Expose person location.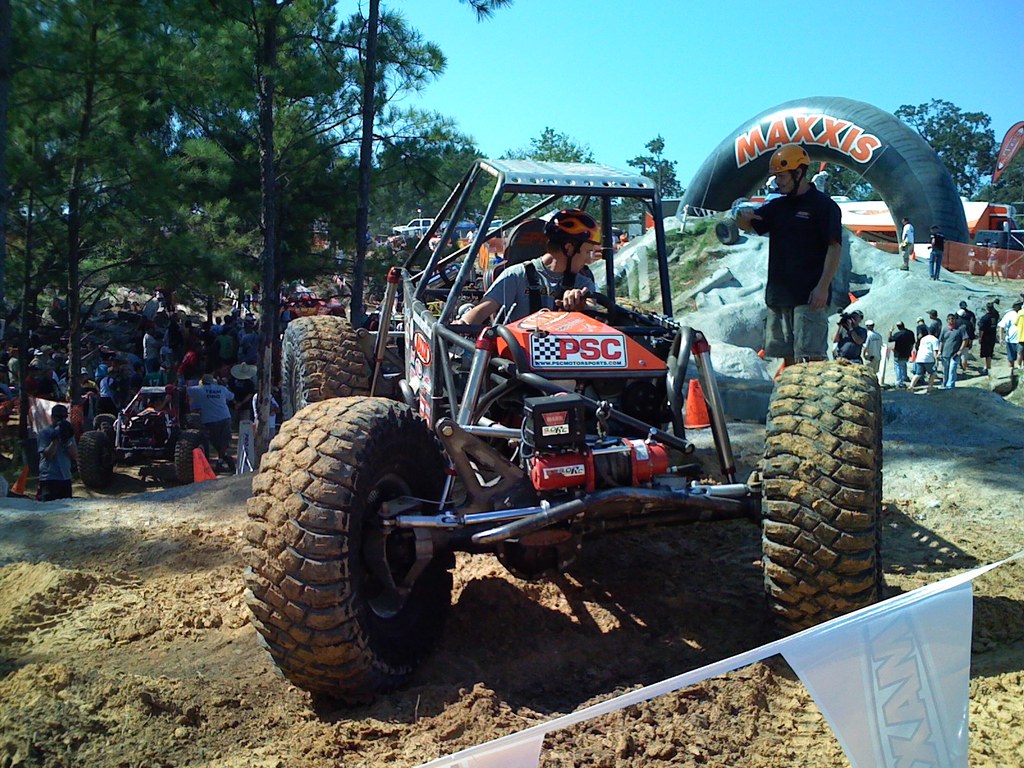
Exposed at locate(940, 305, 964, 384).
